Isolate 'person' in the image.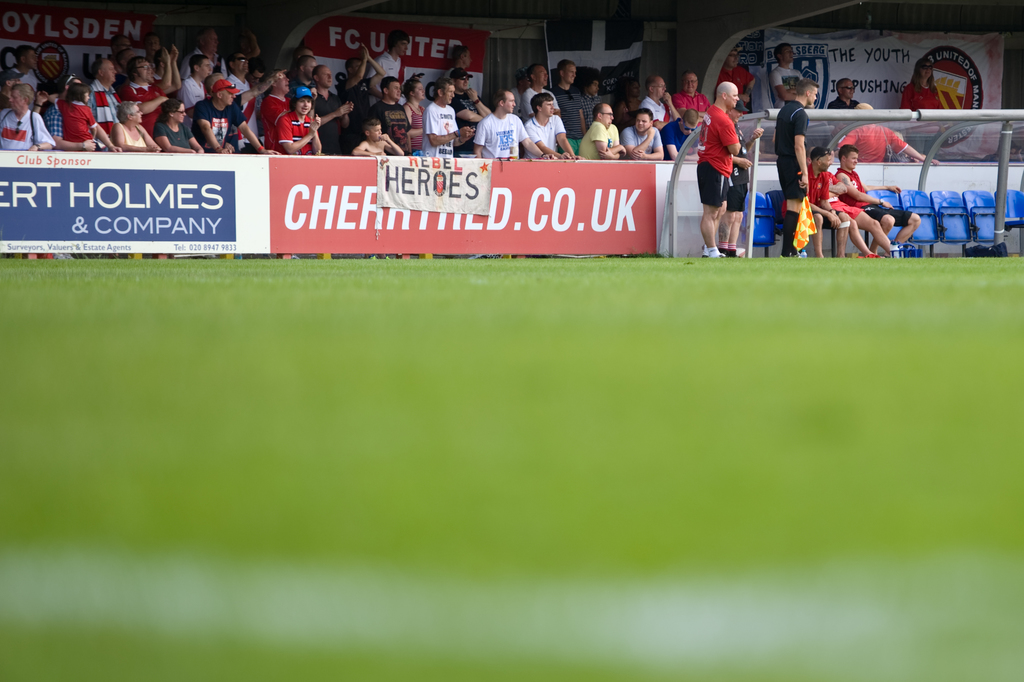
Isolated region: [695, 79, 740, 258].
